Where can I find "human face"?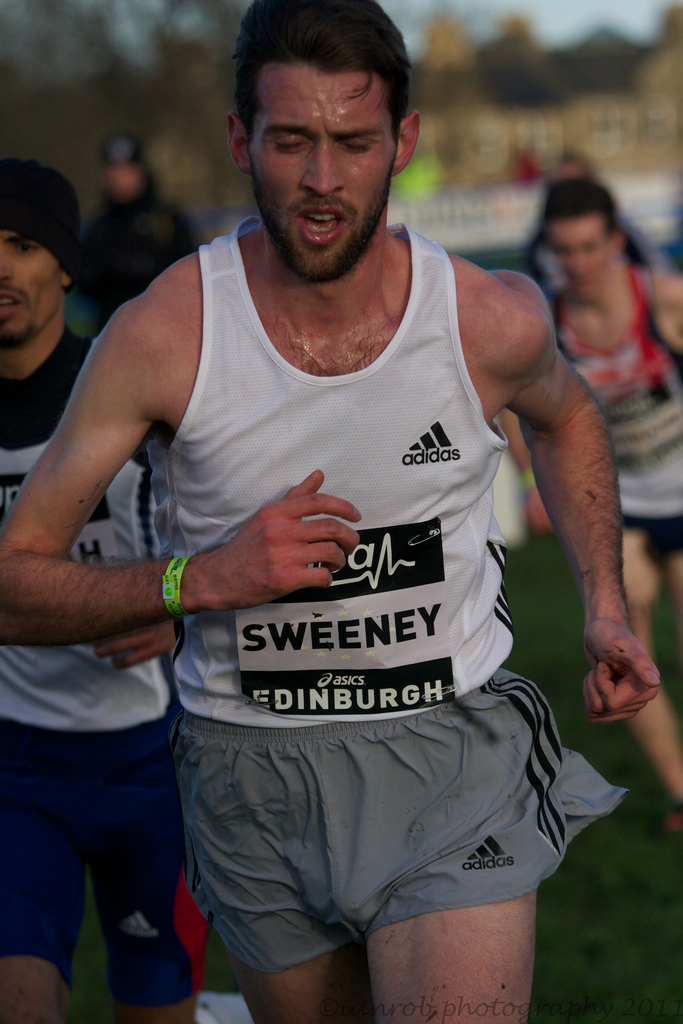
You can find it at 545/223/607/292.
